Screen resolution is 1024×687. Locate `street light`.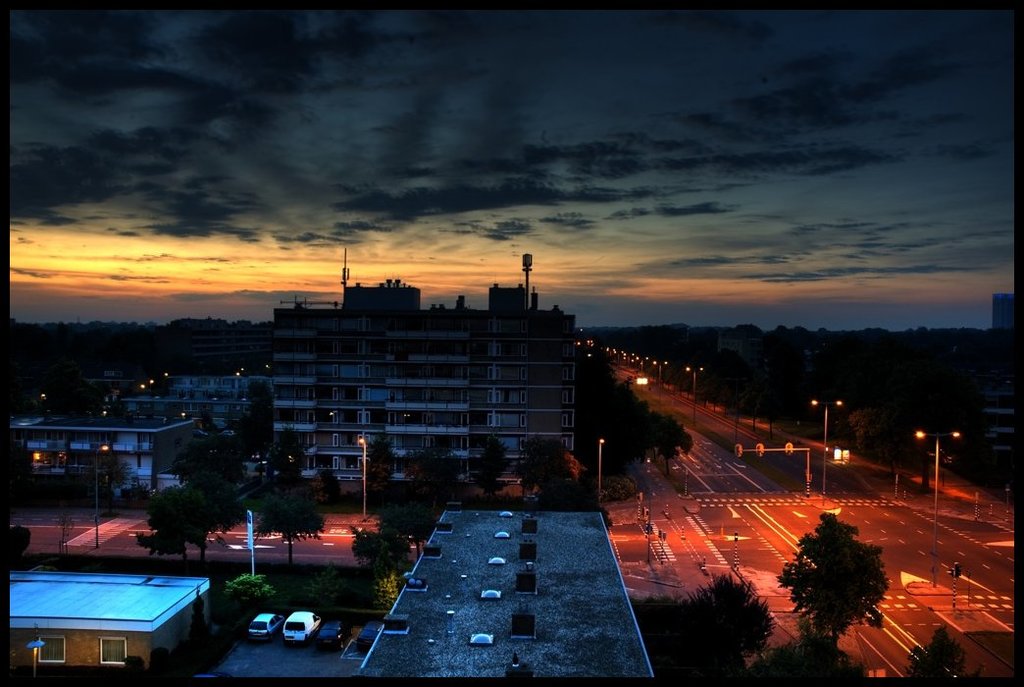
[808, 399, 845, 498].
